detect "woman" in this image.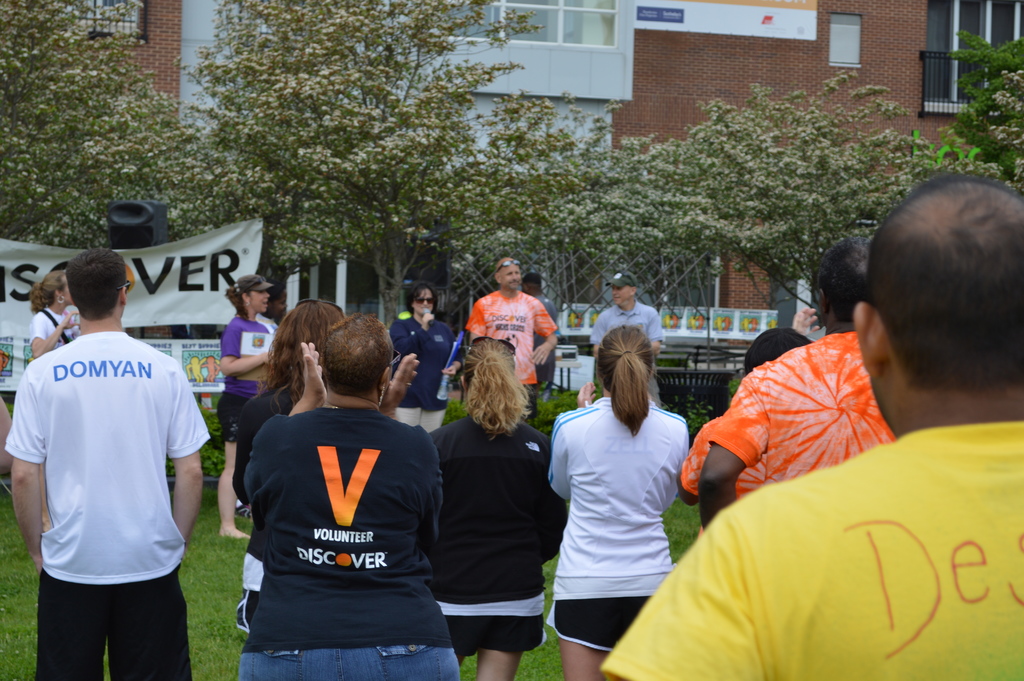
Detection: 28 269 82 359.
